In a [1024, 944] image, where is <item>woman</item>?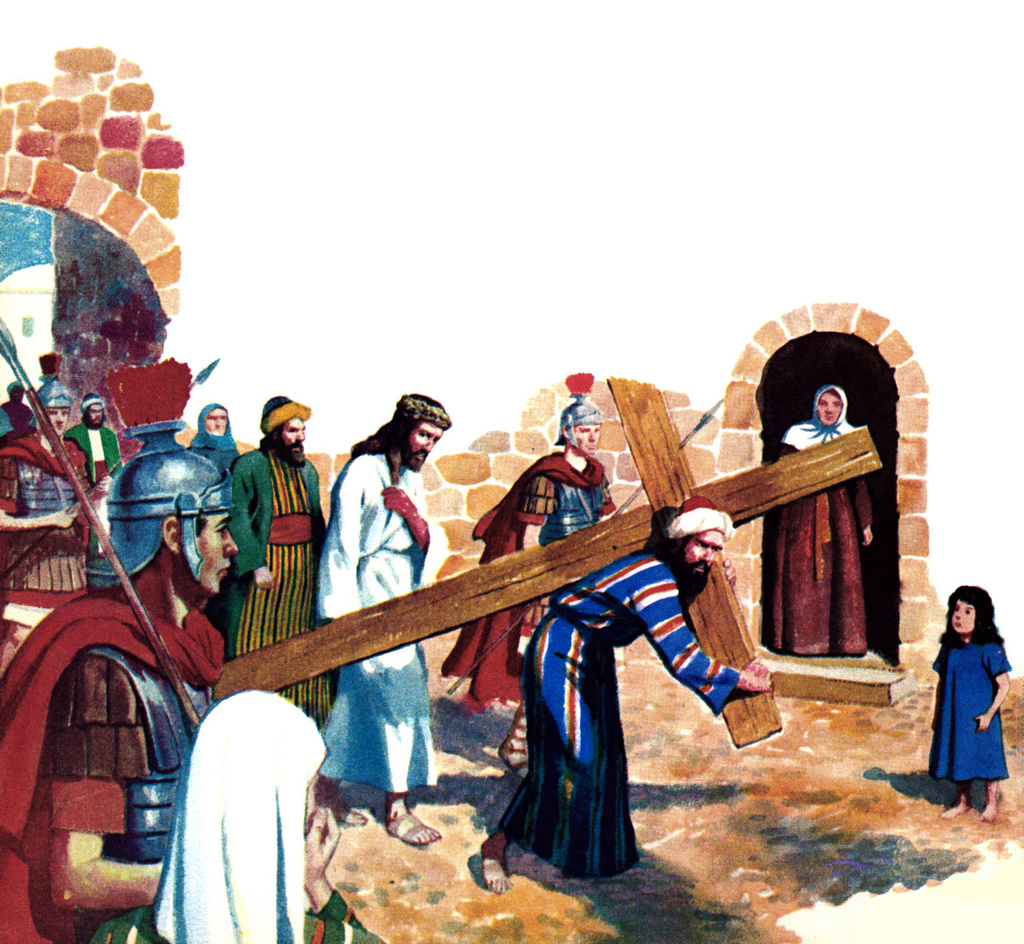
{"x1": 82, "y1": 685, "x2": 390, "y2": 943}.
